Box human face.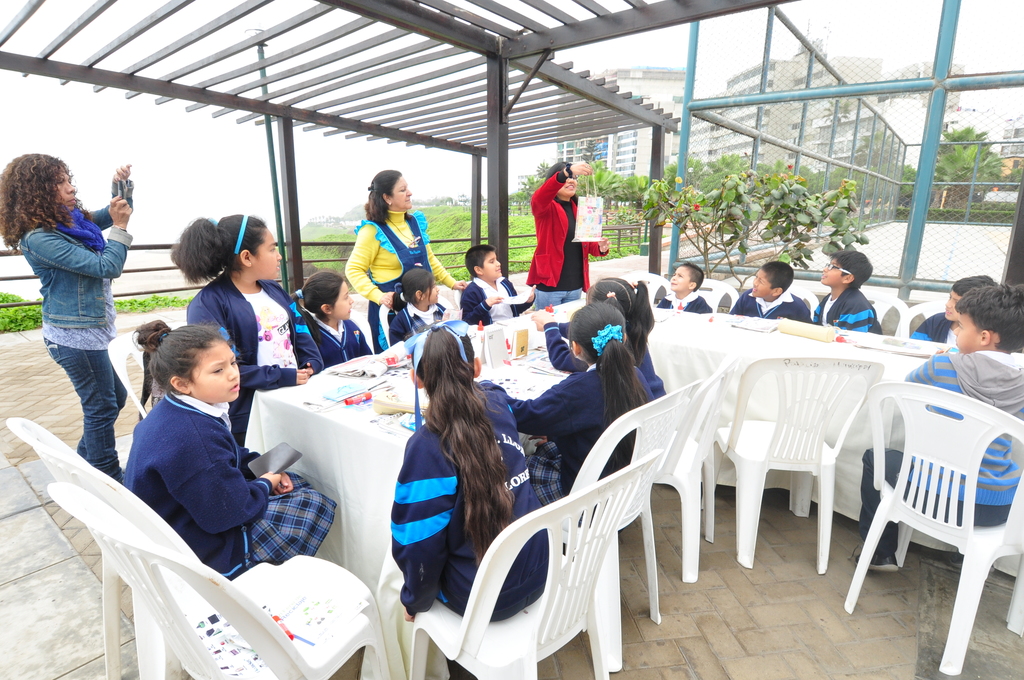
(x1=953, y1=309, x2=982, y2=352).
